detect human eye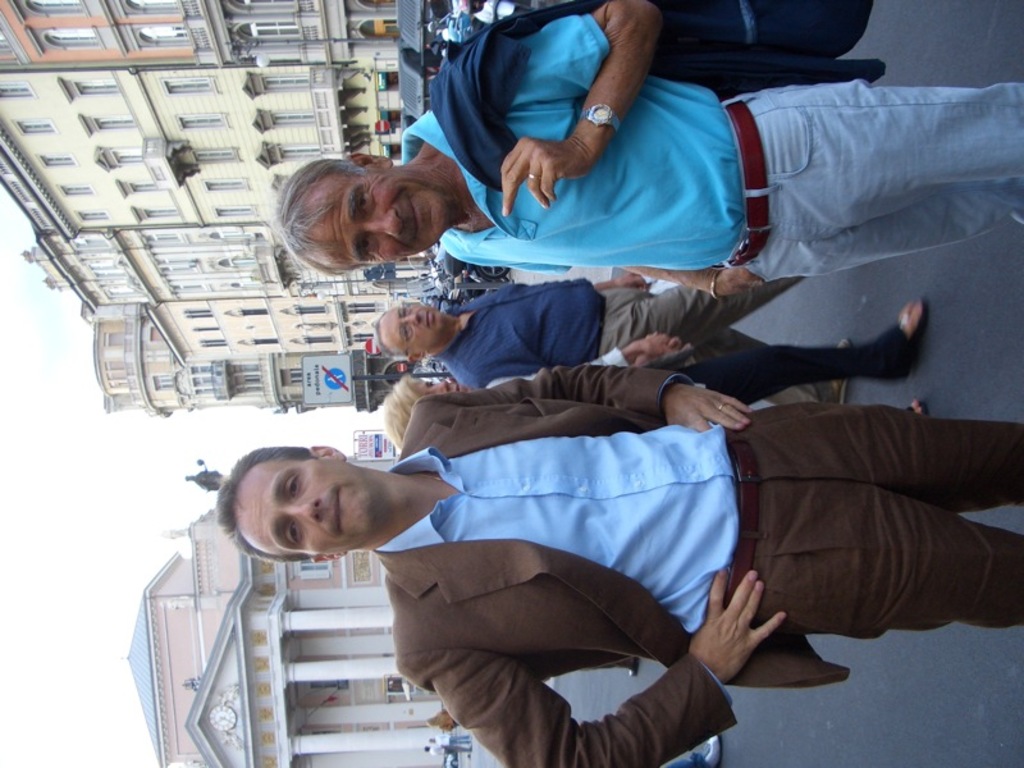
bbox=(279, 471, 301, 502)
